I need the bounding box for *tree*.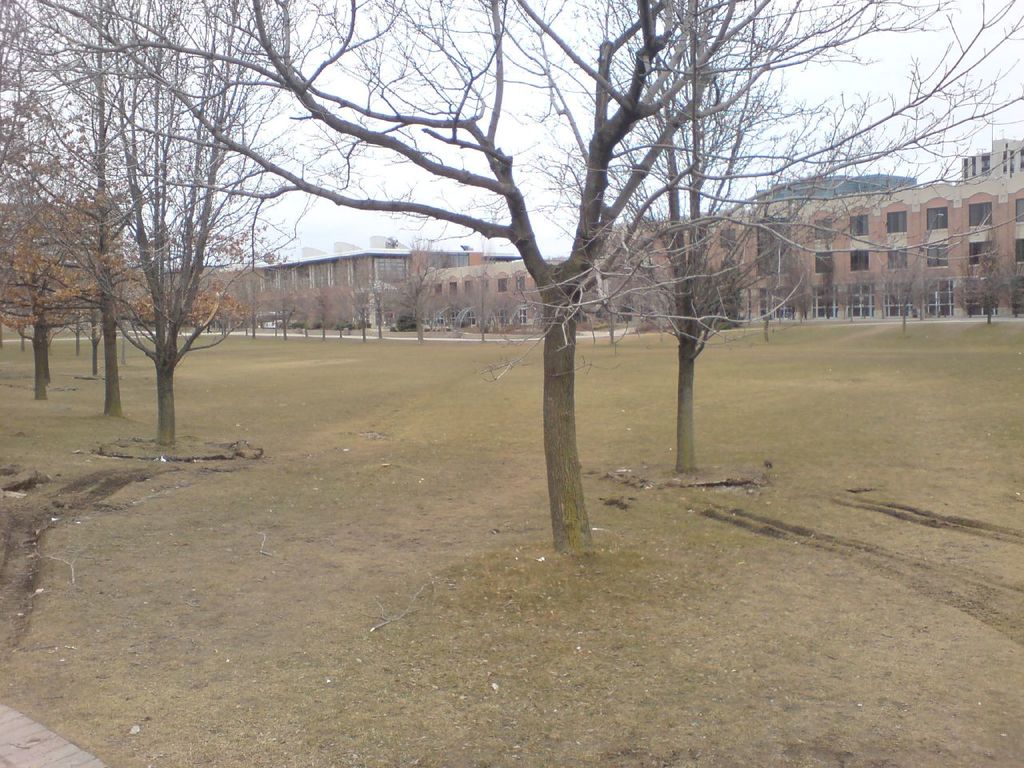
Here it is: 0,0,352,450.
